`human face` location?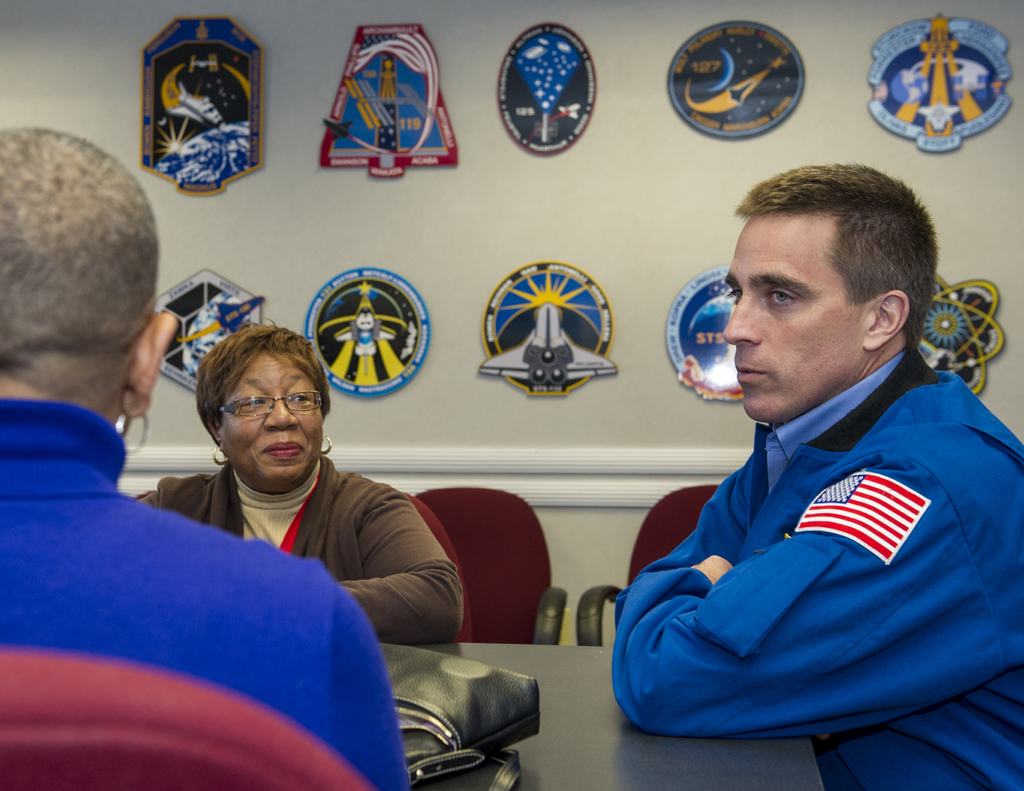
717,205,862,428
